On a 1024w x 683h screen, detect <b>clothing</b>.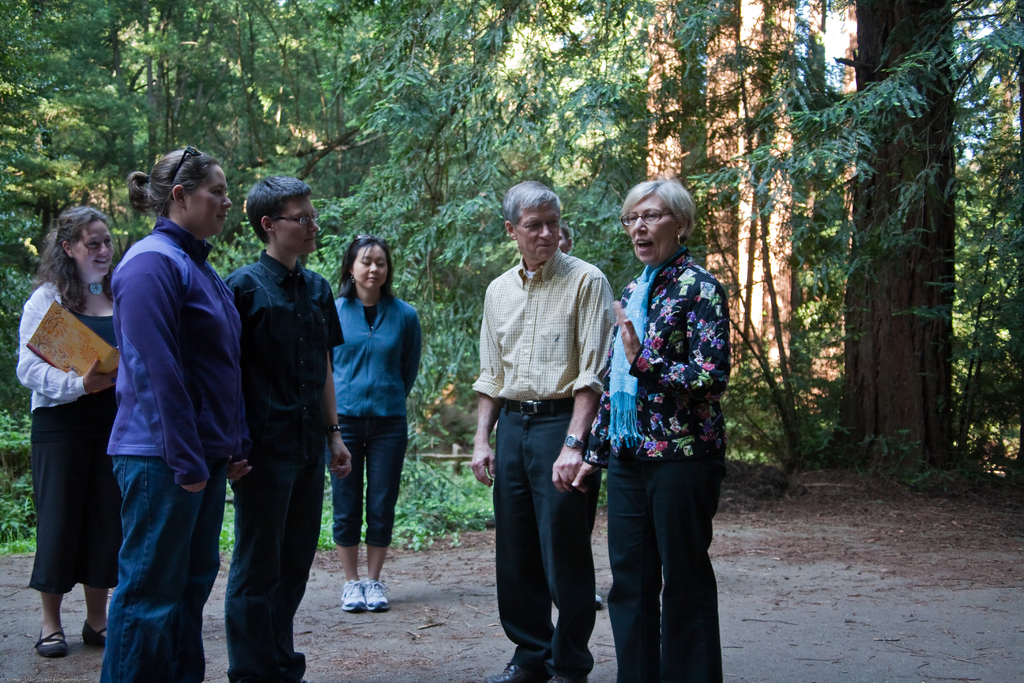
582:252:725:682.
